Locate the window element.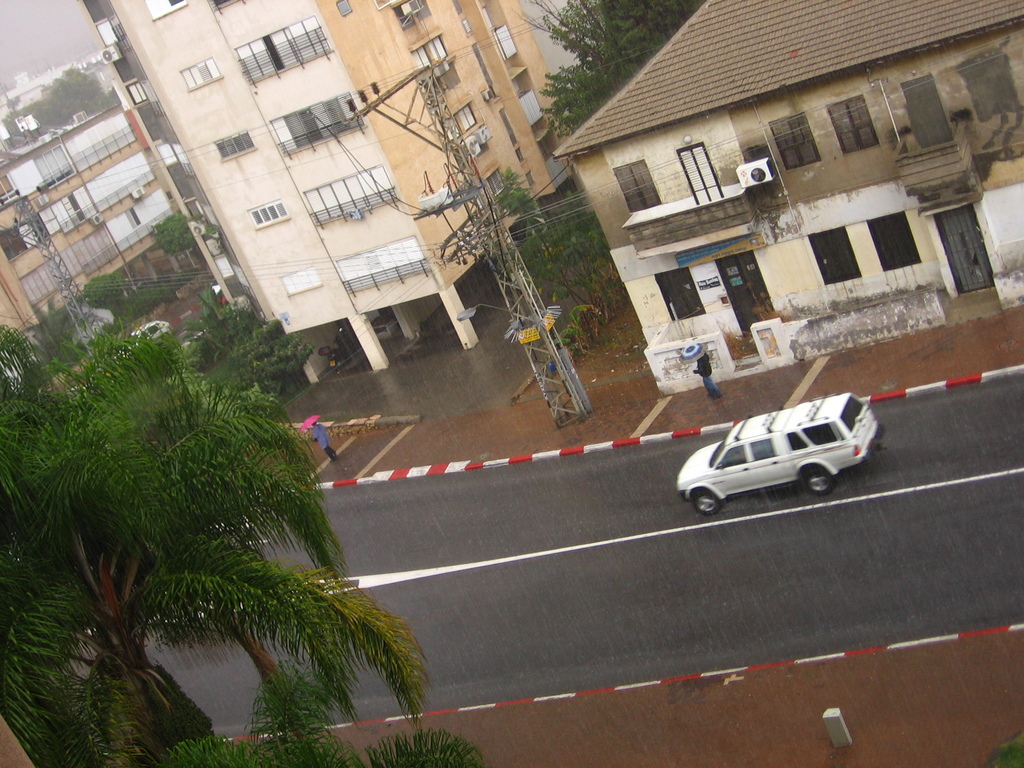
Element bbox: 766 109 819 172.
